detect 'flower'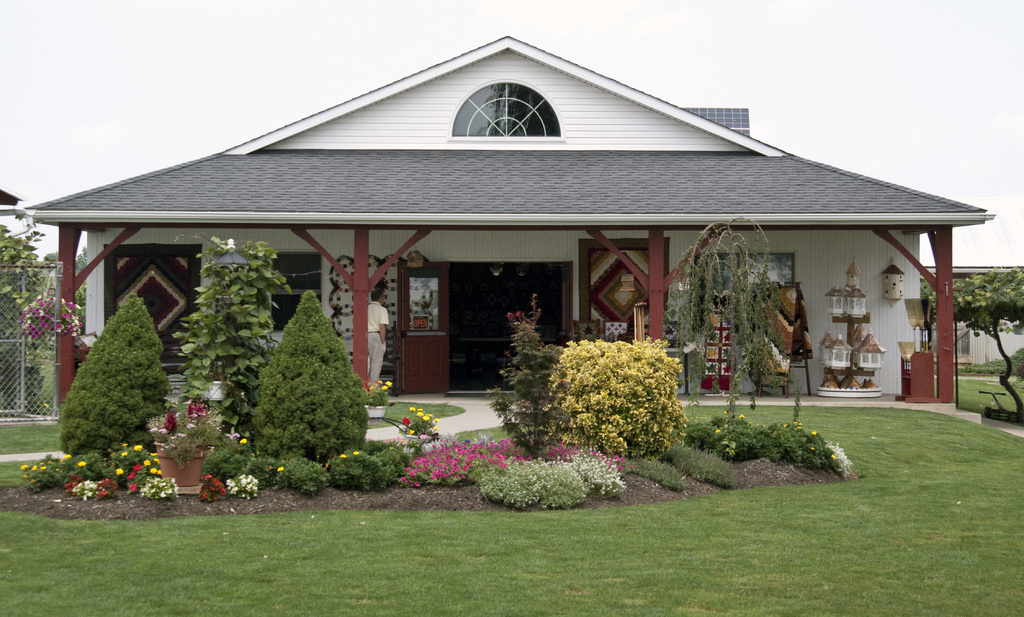
716/426/723/435
